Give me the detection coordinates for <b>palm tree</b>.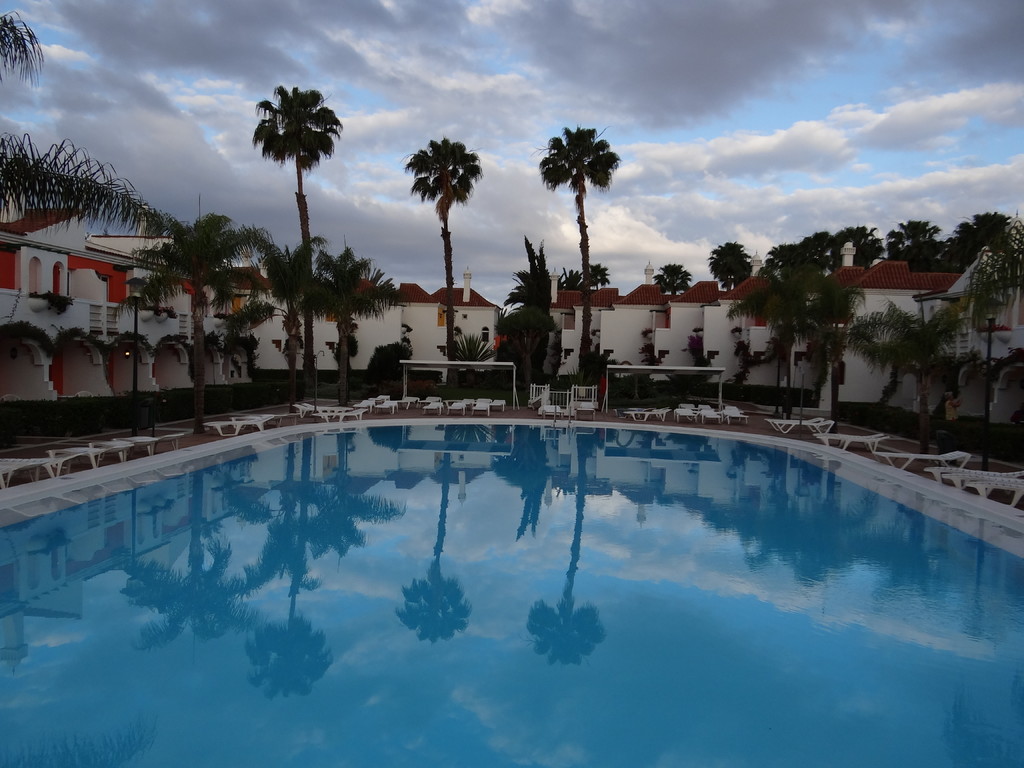
701:243:729:365.
